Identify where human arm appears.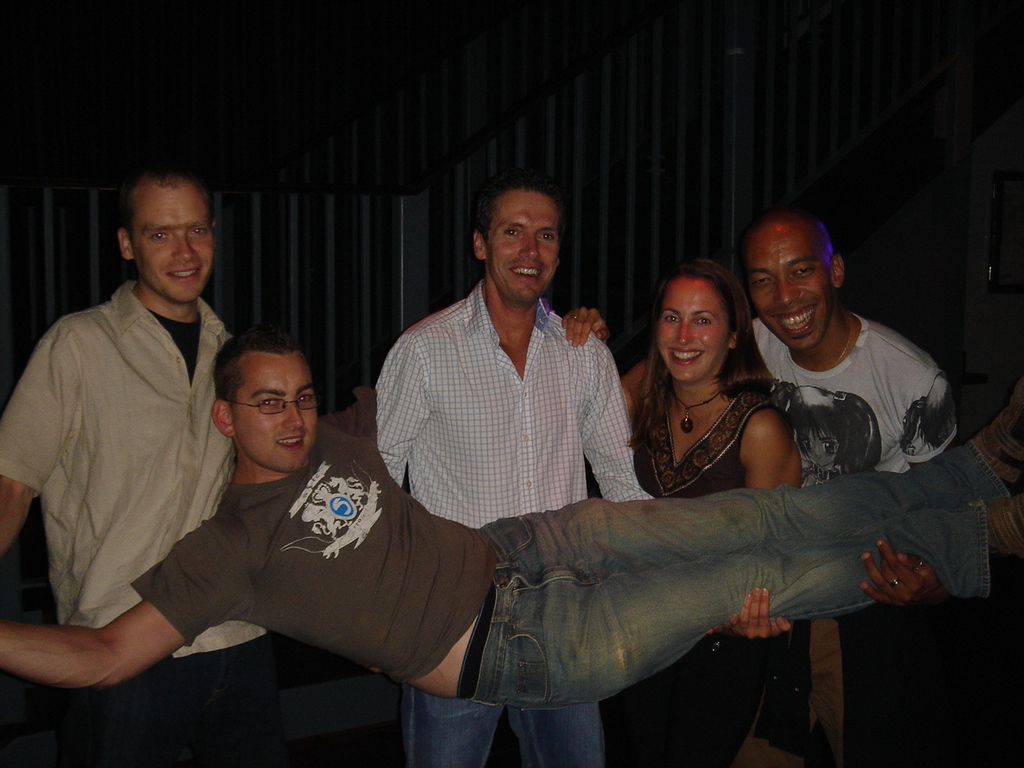
Appears at {"left": 0, "top": 346, "right": 73, "bottom": 546}.
